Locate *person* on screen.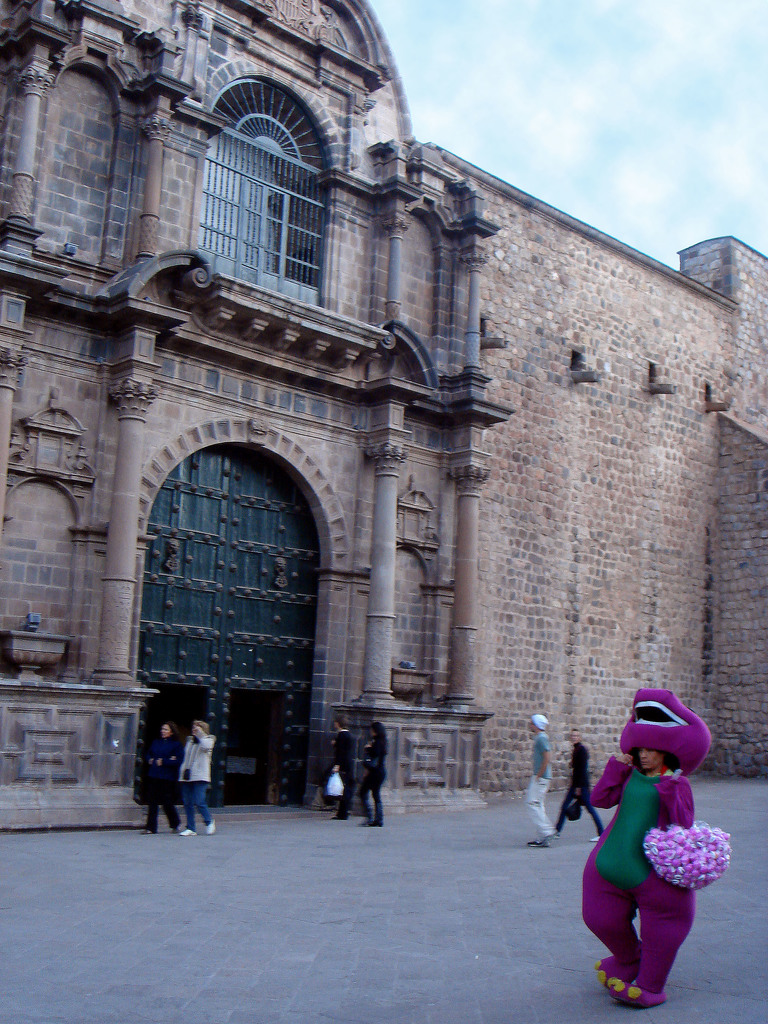
On screen at (327,710,357,822).
